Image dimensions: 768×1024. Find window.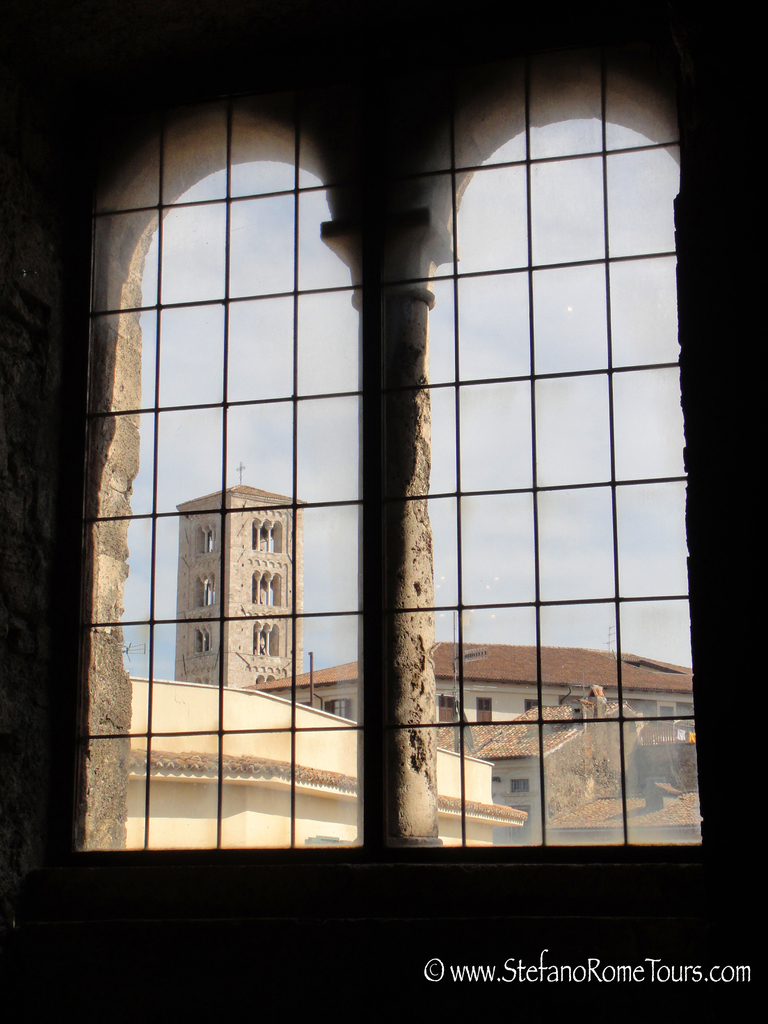
[251, 572, 287, 610].
